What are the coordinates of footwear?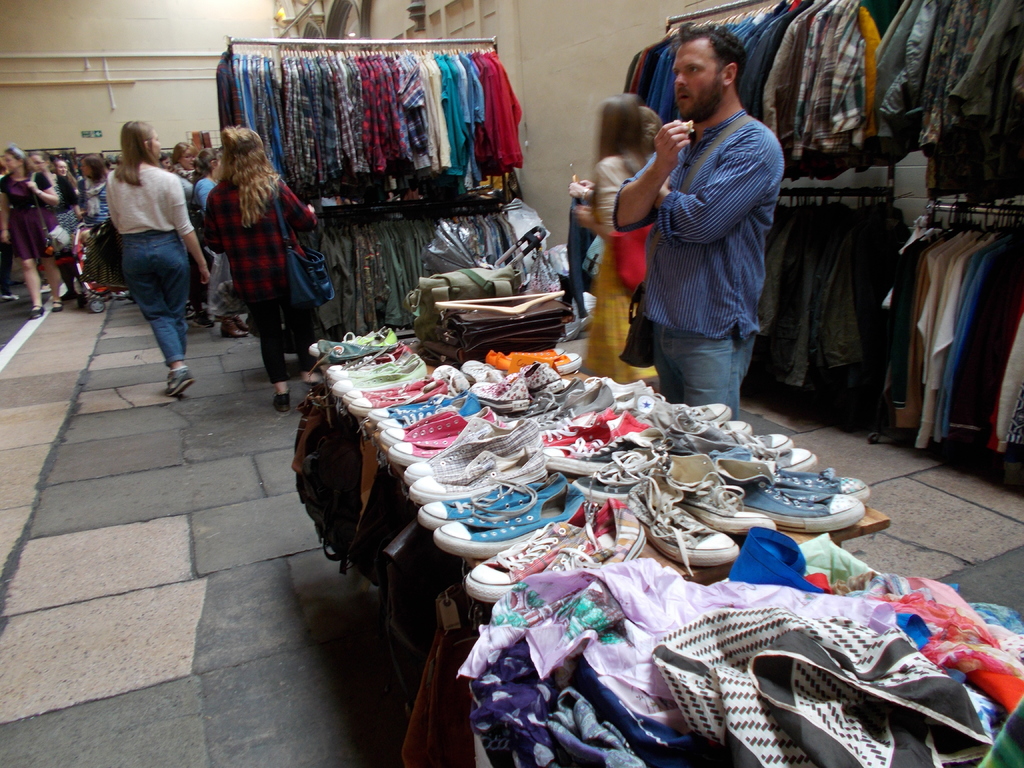
bbox=[424, 479, 592, 552].
